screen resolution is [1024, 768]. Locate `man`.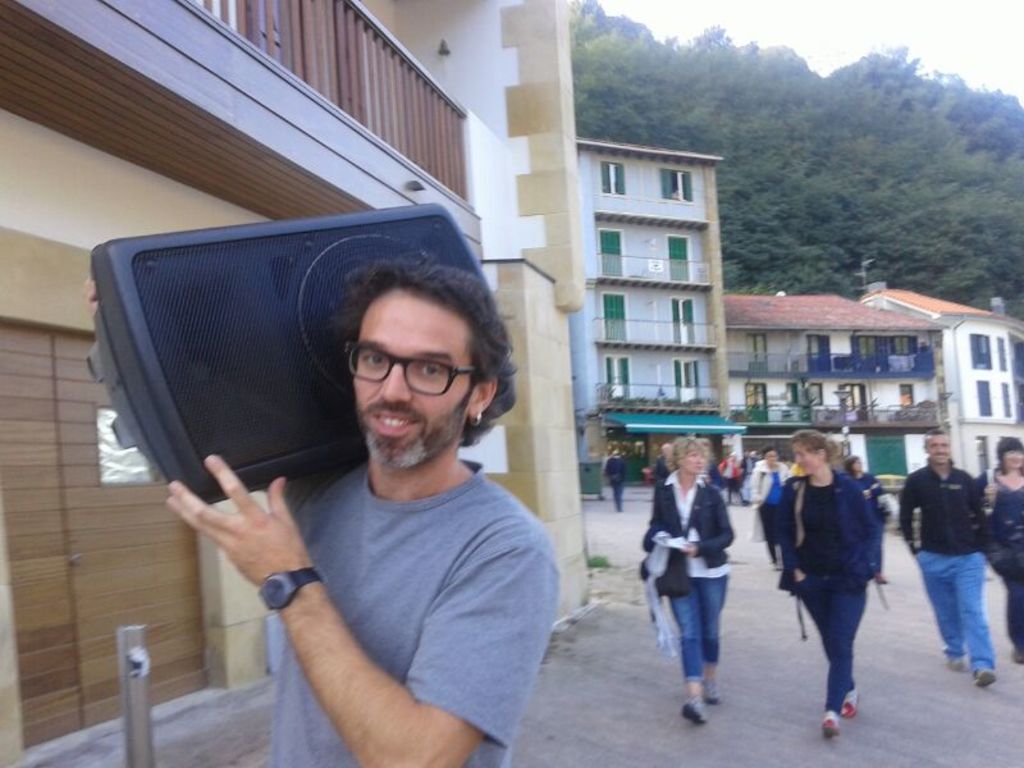
box(893, 426, 998, 687).
